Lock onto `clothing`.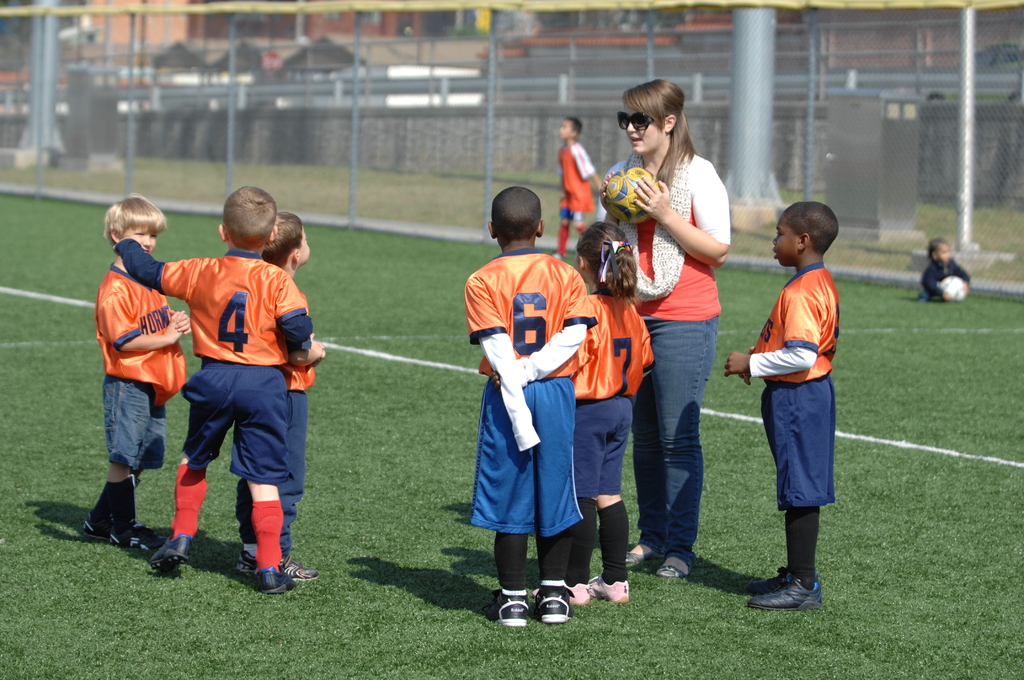
Locked: bbox=(557, 224, 570, 250).
